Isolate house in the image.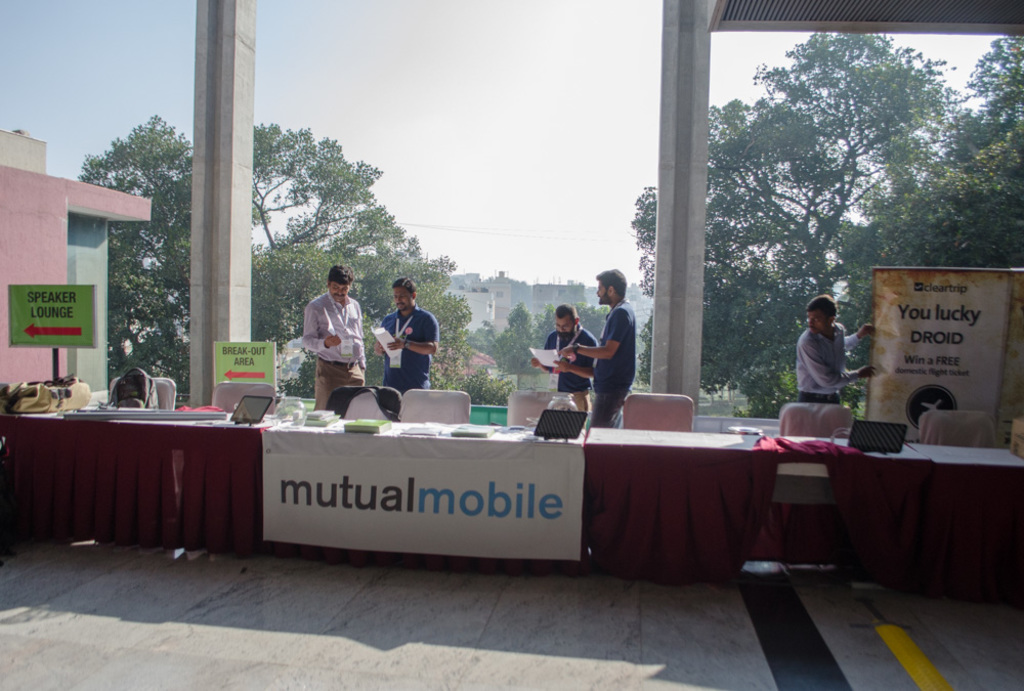
Isolated region: [x1=0, y1=127, x2=155, y2=408].
